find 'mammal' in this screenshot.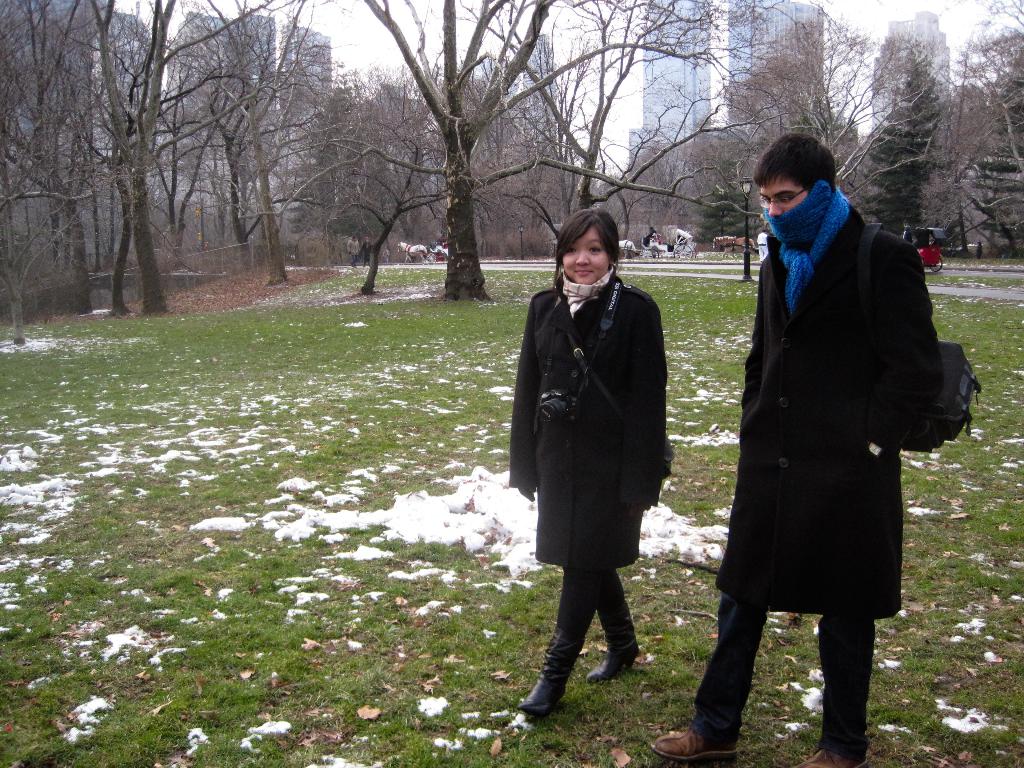
The bounding box for 'mammal' is locate(616, 237, 637, 259).
